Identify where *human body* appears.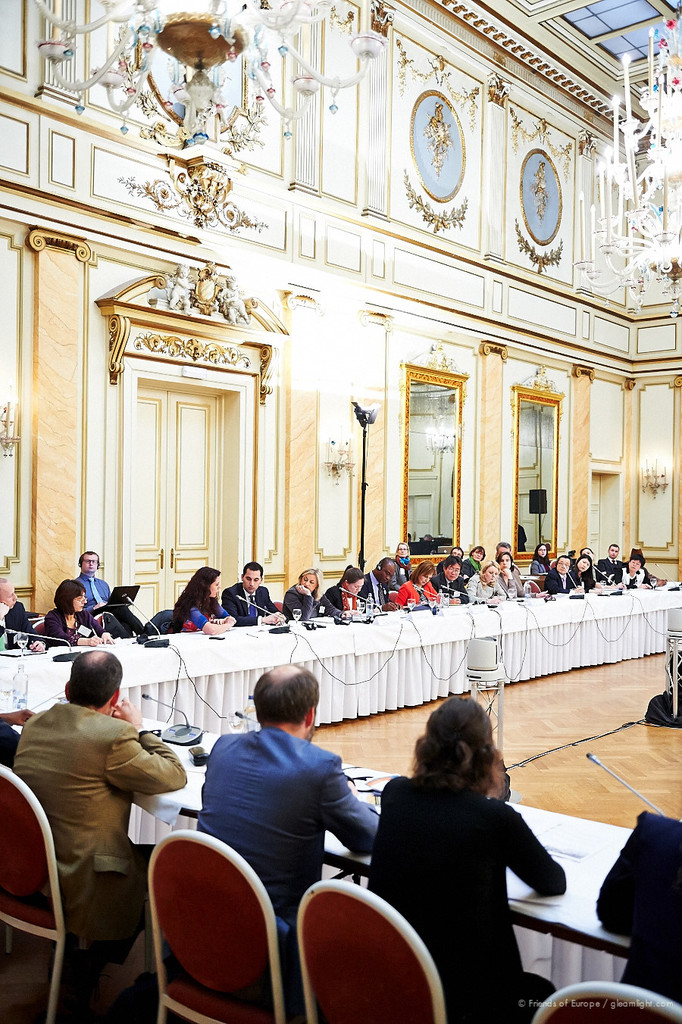
Appears at [321, 563, 364, 614].
